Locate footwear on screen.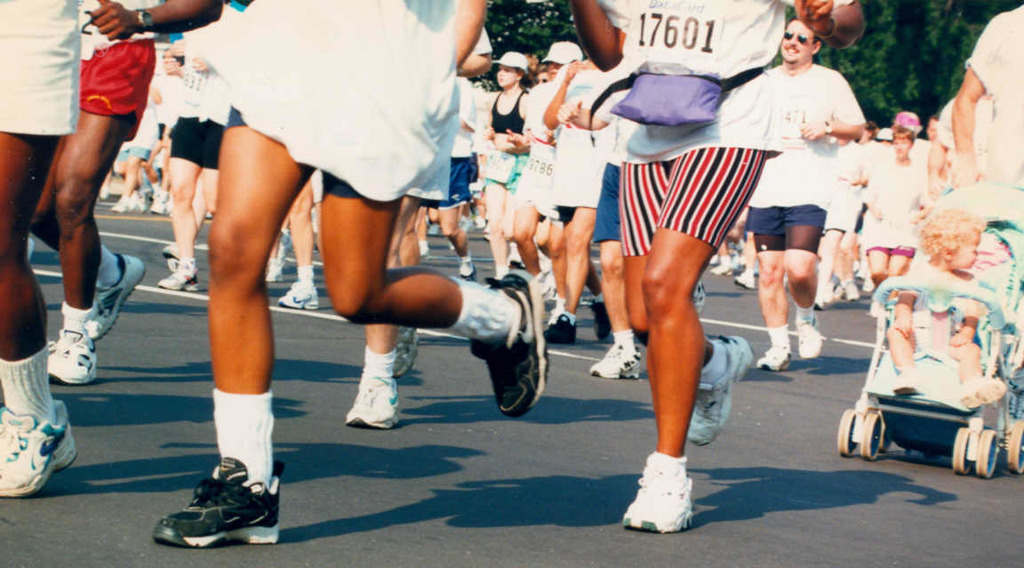
On screen at <bbox>620, 445, 696, 535</bbox>.
